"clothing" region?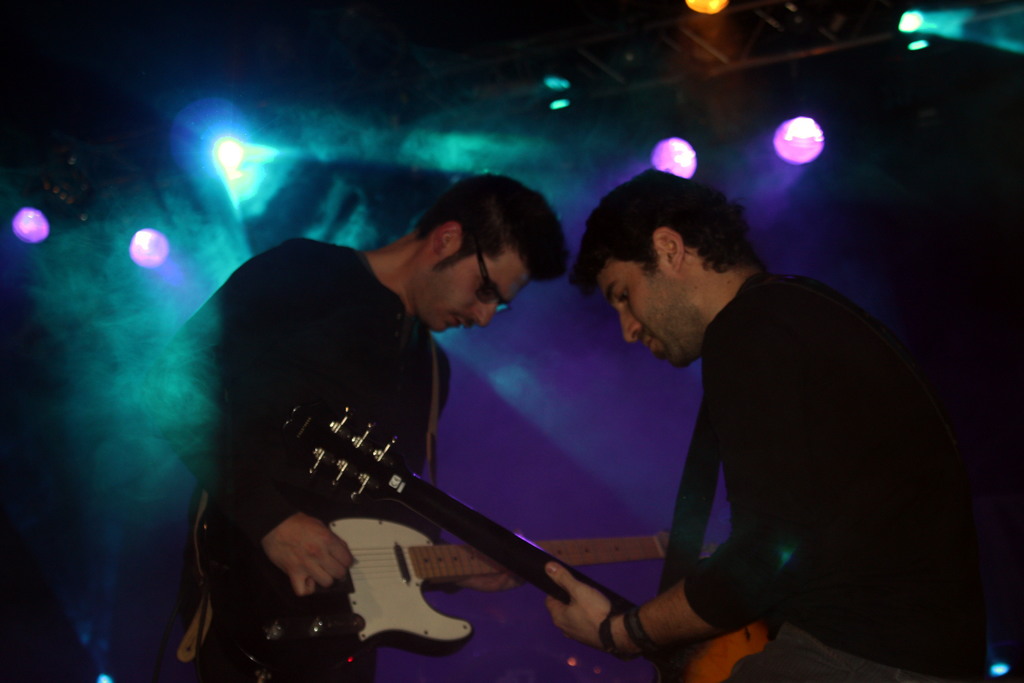
(x1=582, y1=228, x2=946, y2=662)
